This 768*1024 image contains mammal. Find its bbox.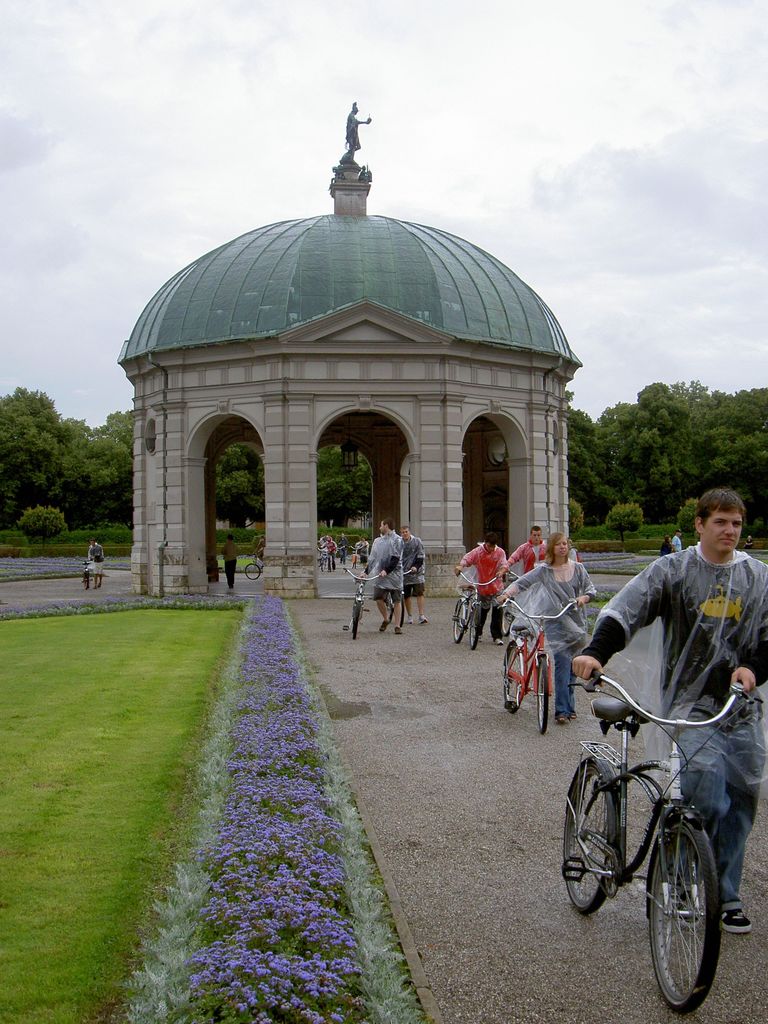
pyautogui.locateOnScreen(567, 540, 581, 564).
